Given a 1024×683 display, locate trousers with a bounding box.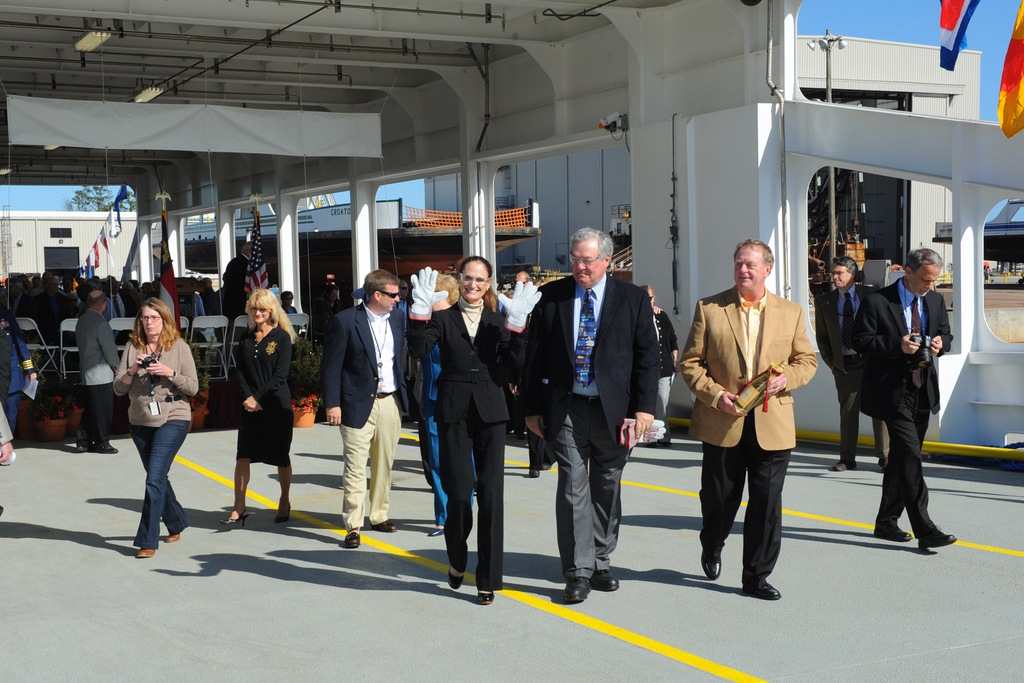
Located: bbox=[416, 404, 476, 525].
